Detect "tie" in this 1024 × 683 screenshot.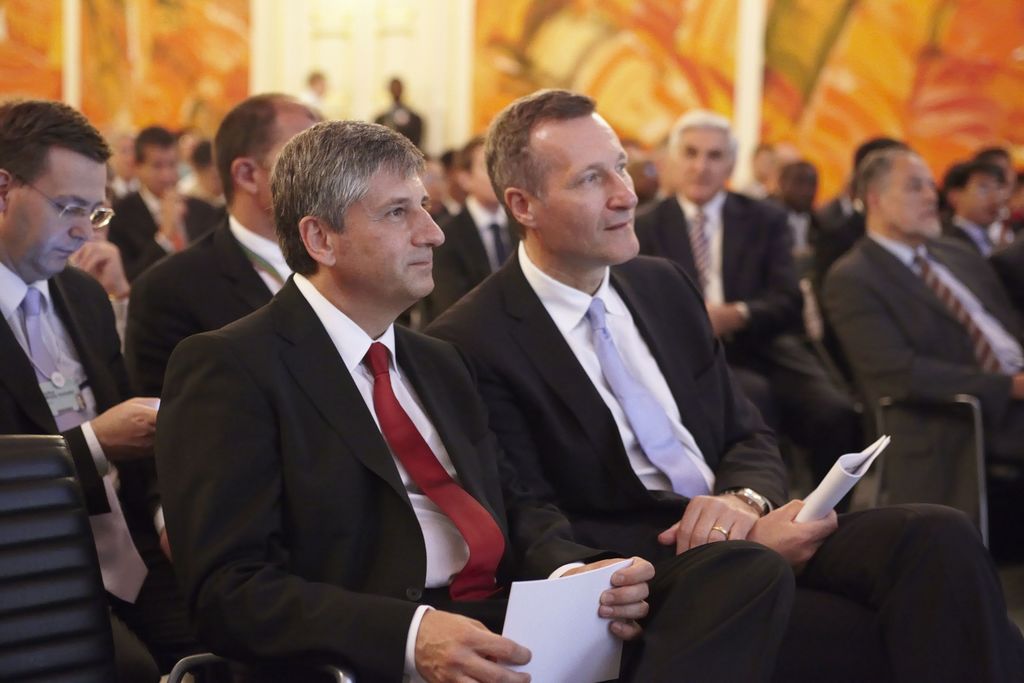
Detection: 364/338/506/598.
